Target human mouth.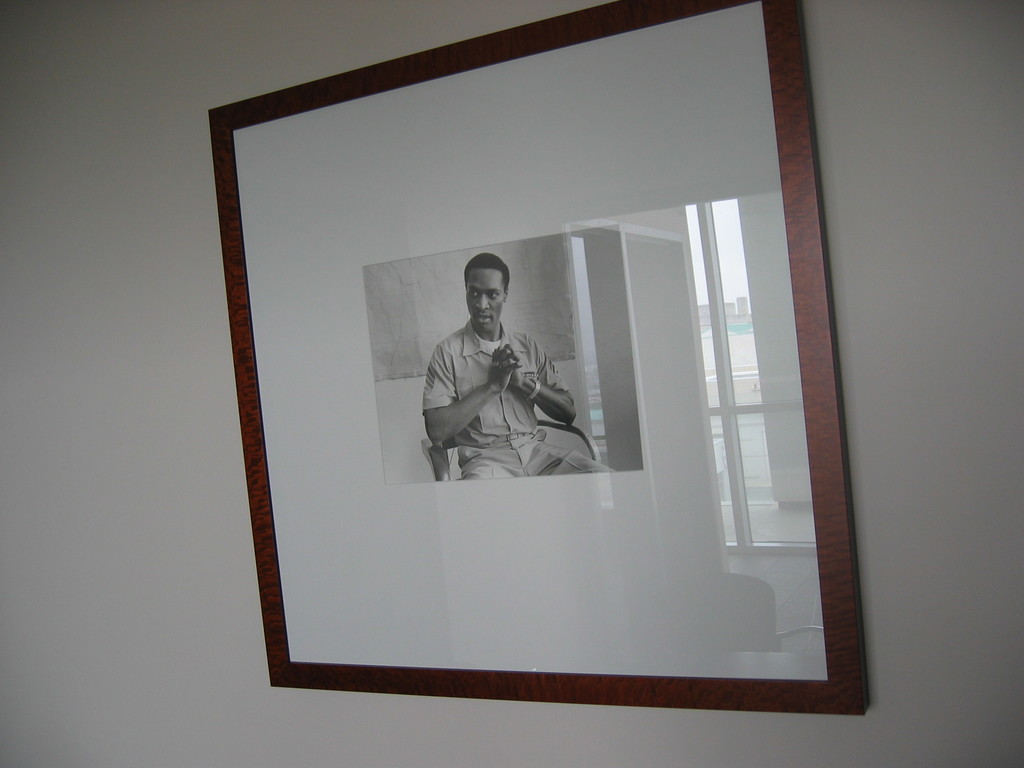
Target region: x1=476, y1=312, x2=492, y2=323.
